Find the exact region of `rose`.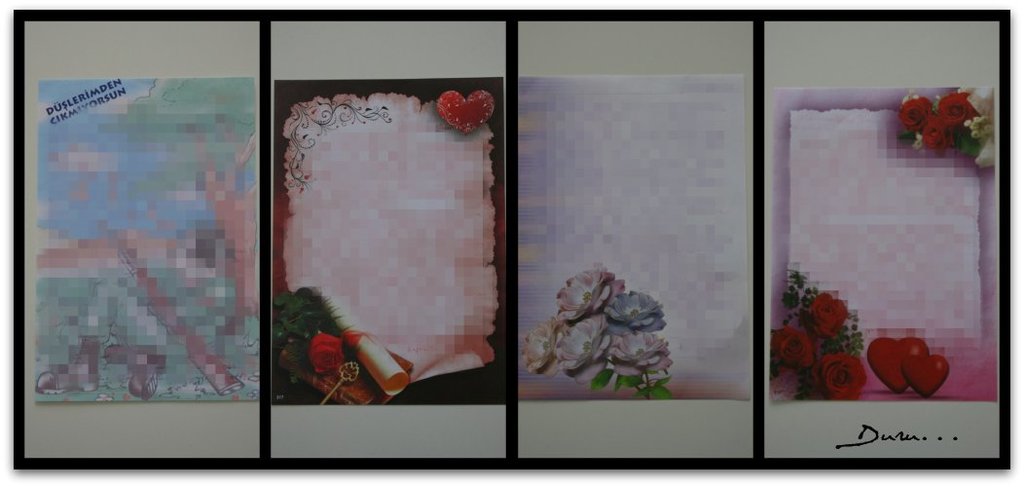
Exact region: pyautogui.locateOnScreen(557, 268, 626, 326).
